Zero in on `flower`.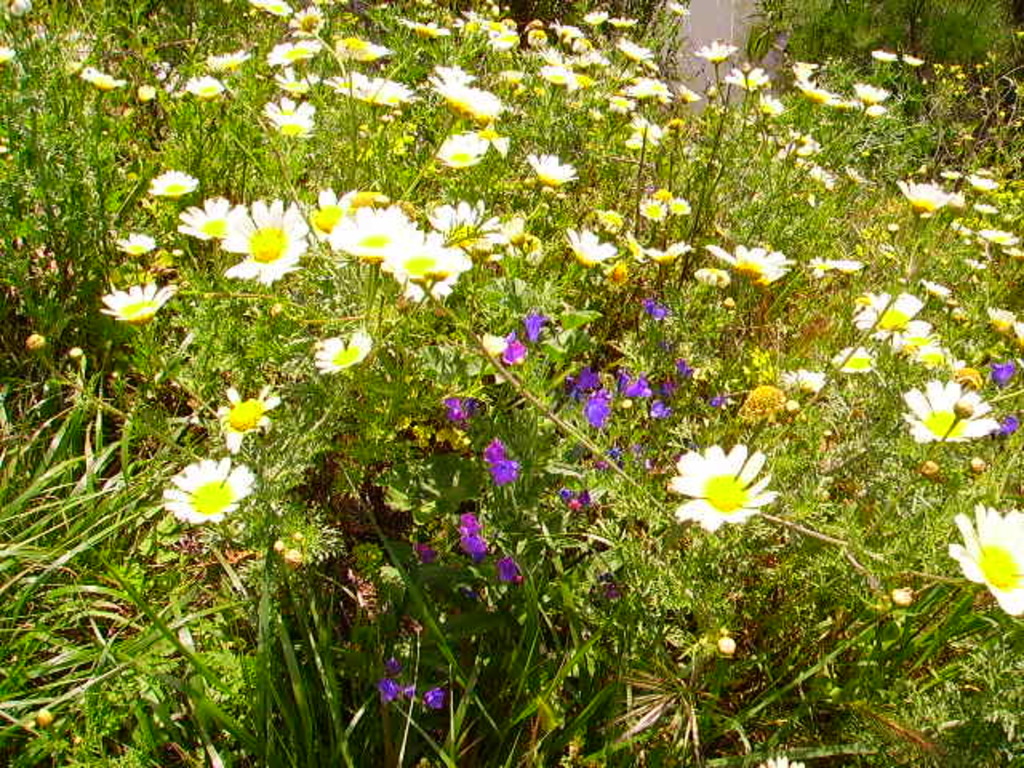
Zeroed in: 328 32 392 62.
